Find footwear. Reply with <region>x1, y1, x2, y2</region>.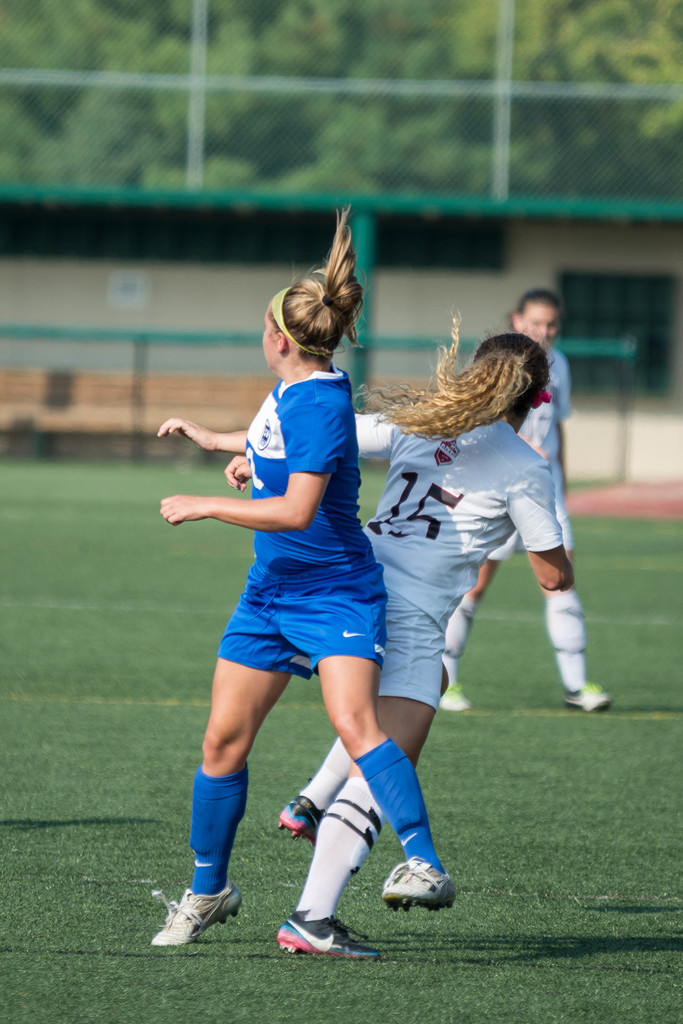
<region>272, 793, 331, 849</region>.
